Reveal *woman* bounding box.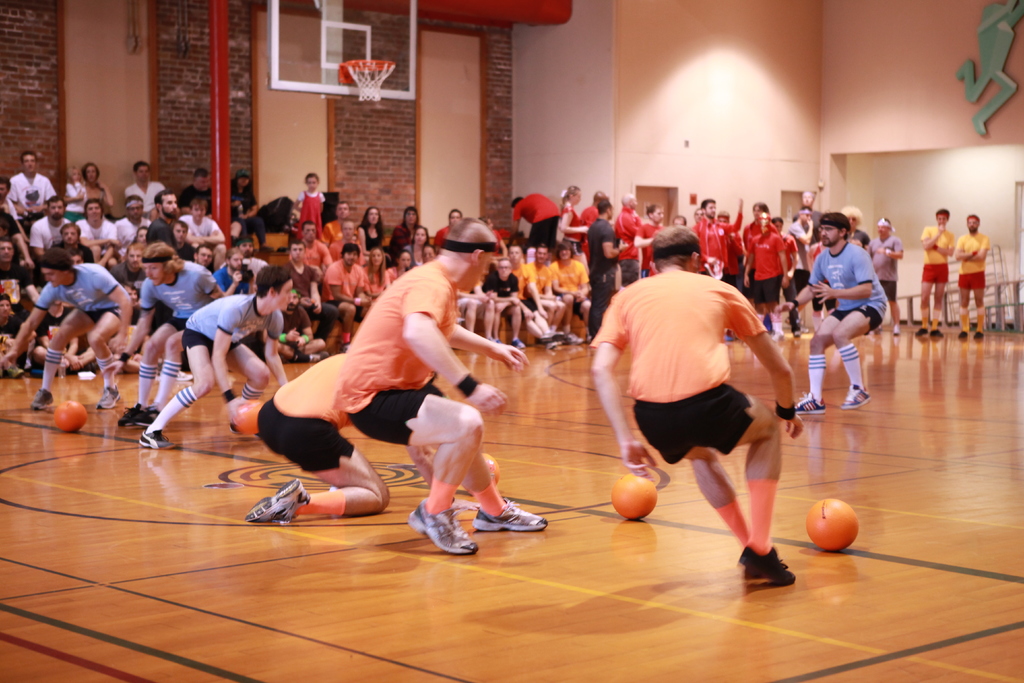
Revealed: BBox(81, 163, 114, 213).
